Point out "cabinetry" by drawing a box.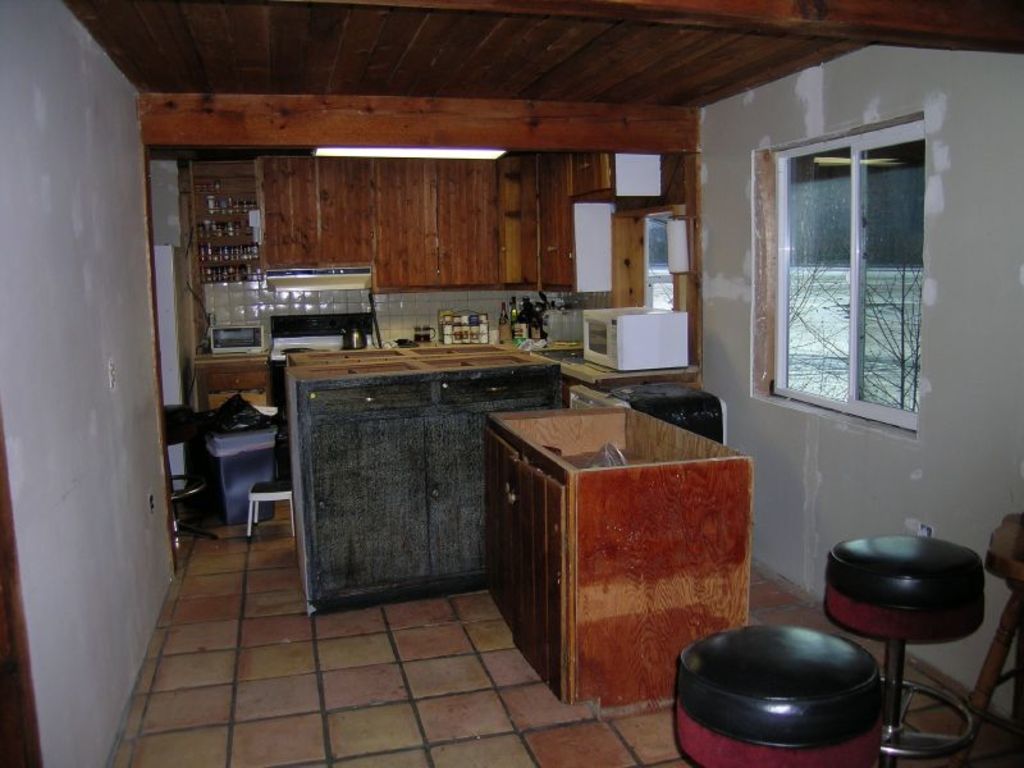
select_region(480, 393, 750, 710).
